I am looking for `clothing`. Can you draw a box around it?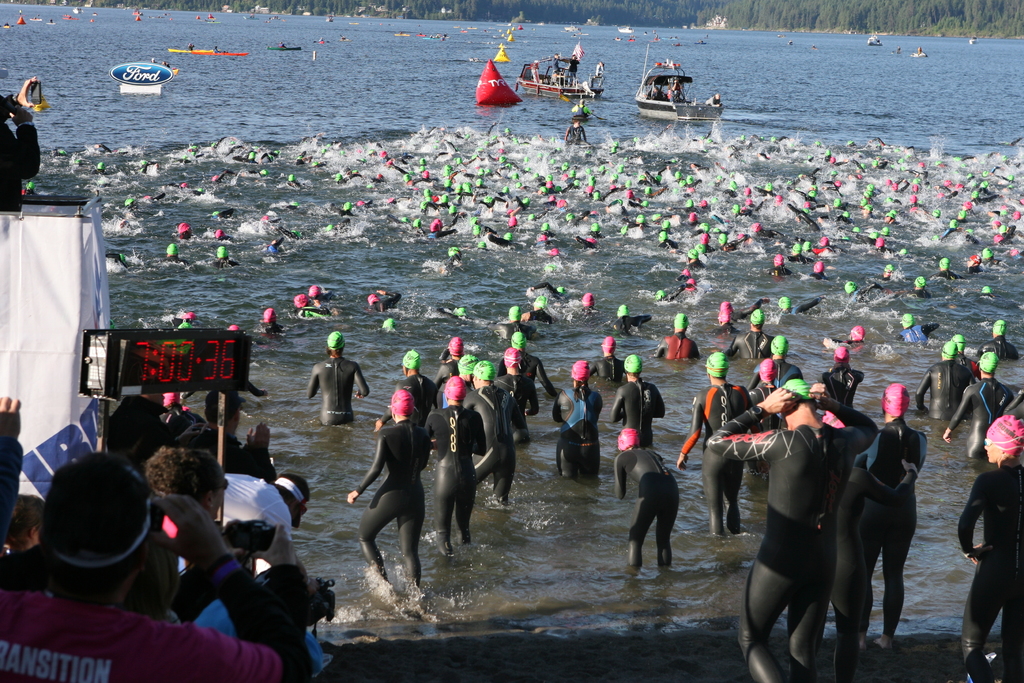
Sure, the bounding box is left=305, top=356, right=369, bottom=425.
